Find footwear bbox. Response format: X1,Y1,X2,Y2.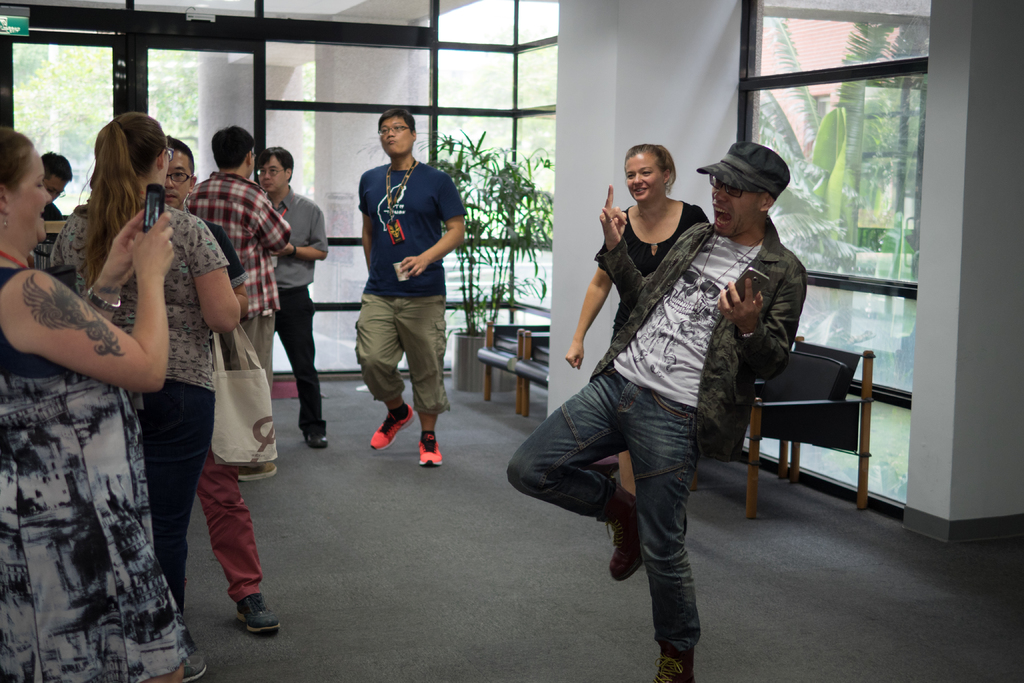
598,475,653,579.
